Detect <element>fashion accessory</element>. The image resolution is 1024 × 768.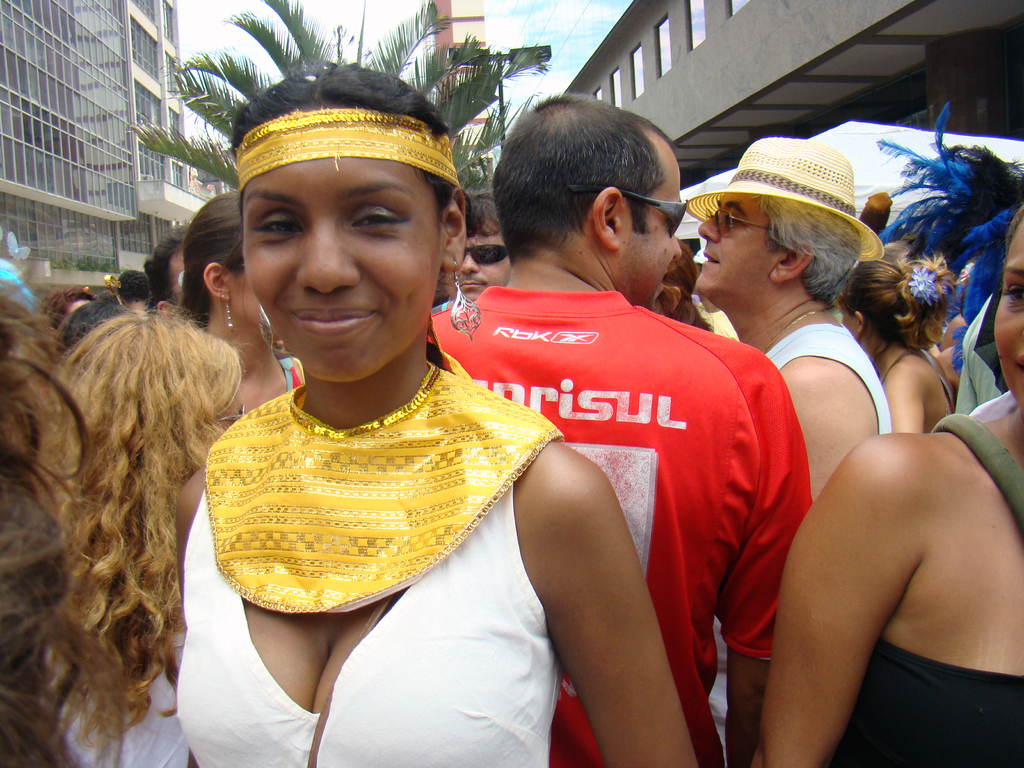
{"left": 706, "top": 209, "right": 772, "bottom": 237}.
